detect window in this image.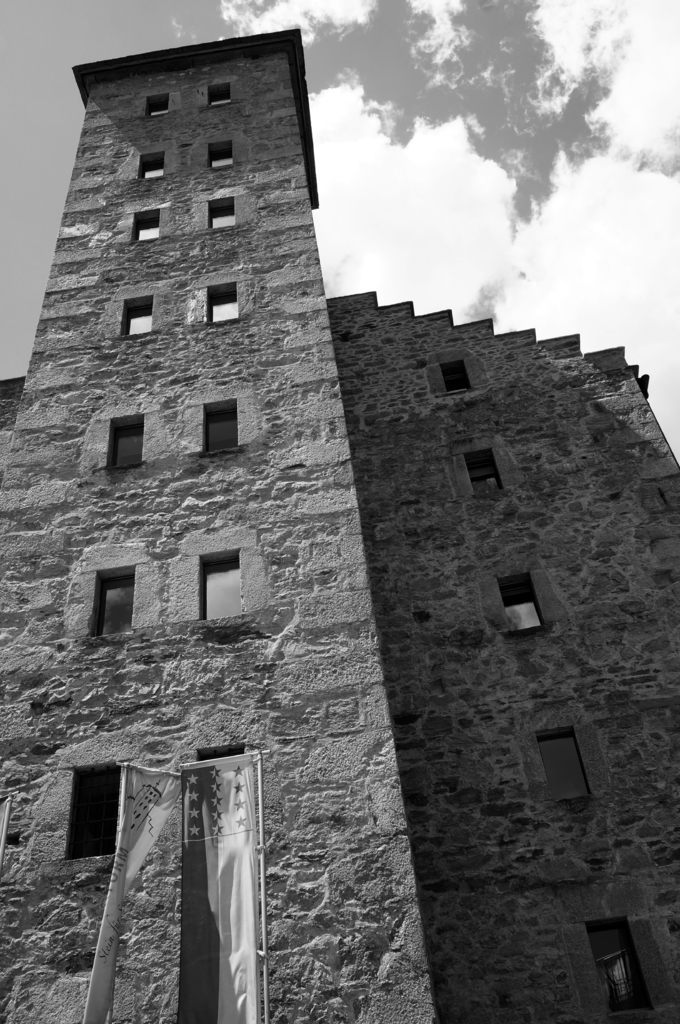
Detection: 201 396 231 447.
